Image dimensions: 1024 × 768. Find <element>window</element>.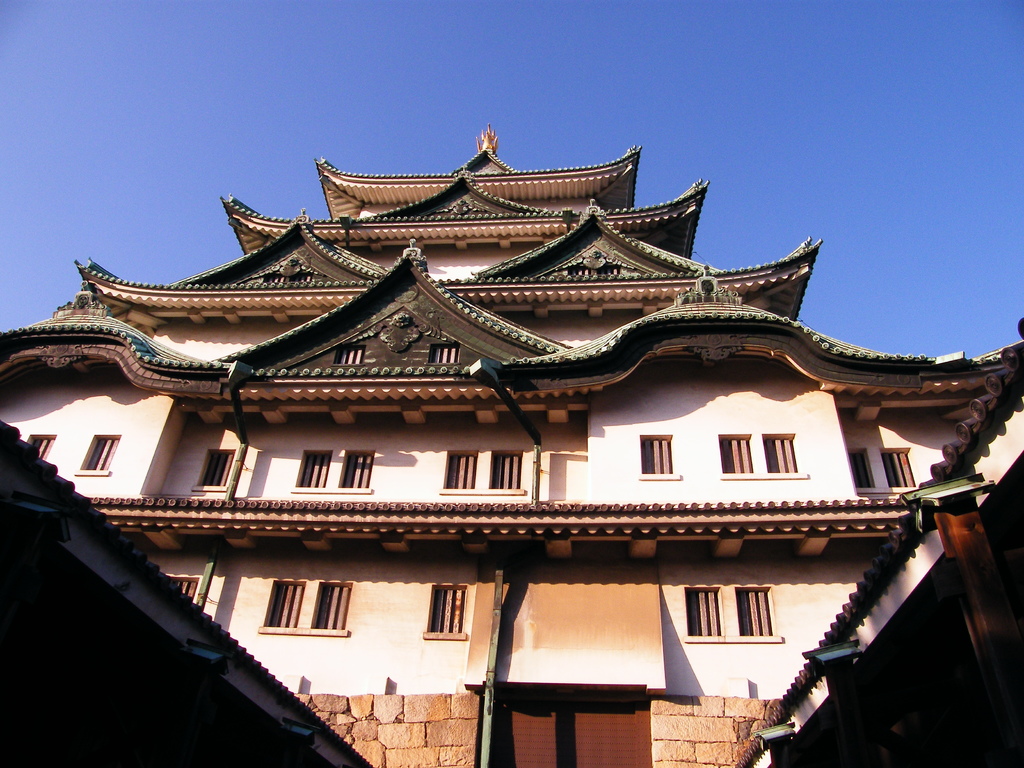
Rect(487, 449, 527, 491).
